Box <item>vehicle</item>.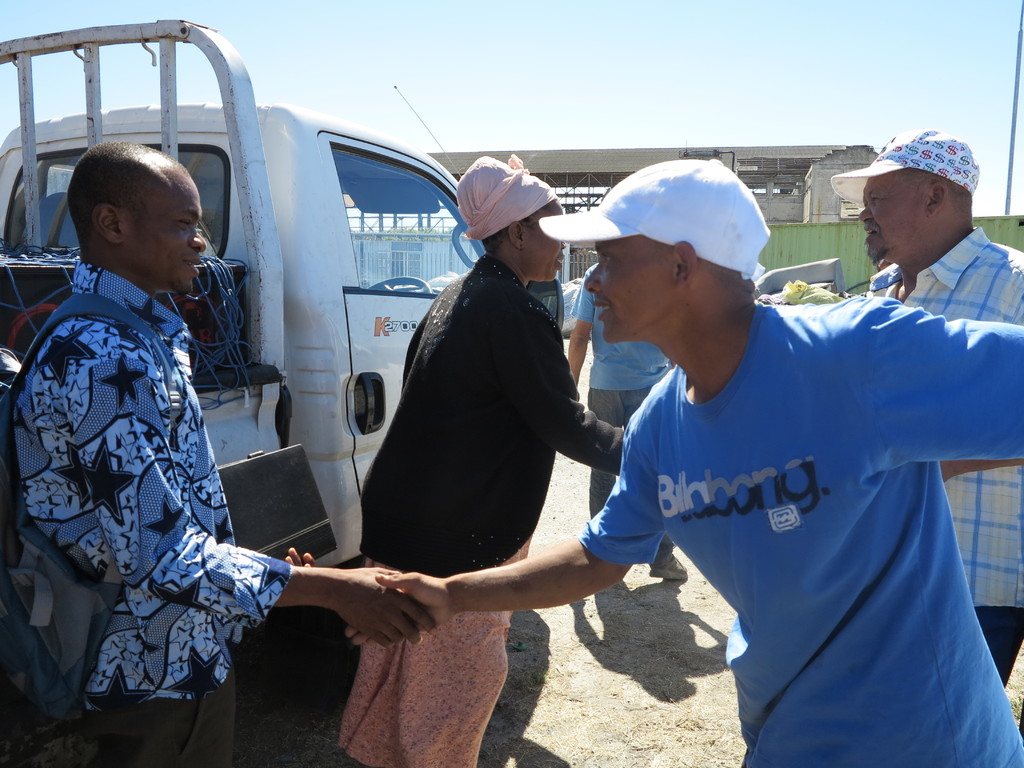
[x1=0, y1=8, x2=458, y2=717].
